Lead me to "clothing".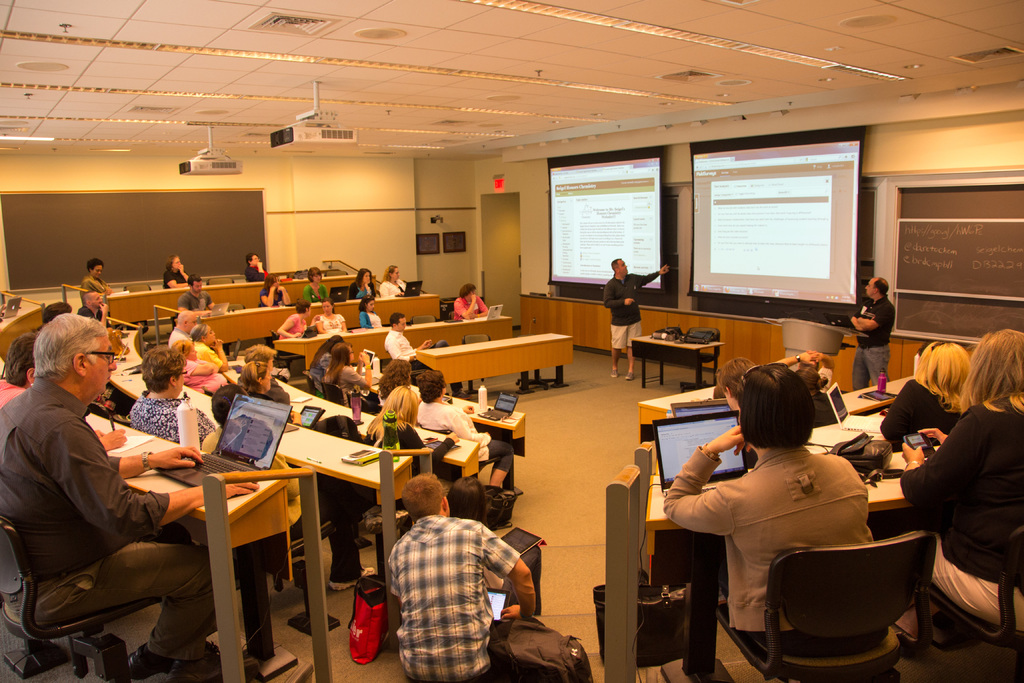
Lead to bbox=(894, 375, 966, 454).
